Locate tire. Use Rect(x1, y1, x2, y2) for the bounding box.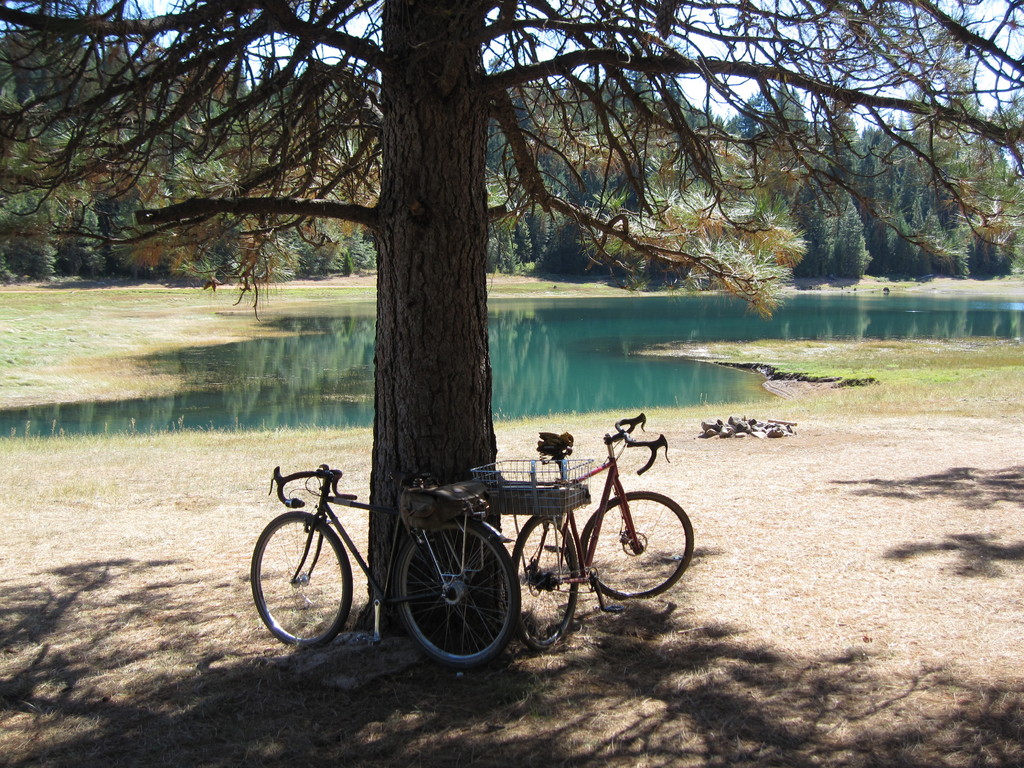
Rect(507, 514, 579, 647).
